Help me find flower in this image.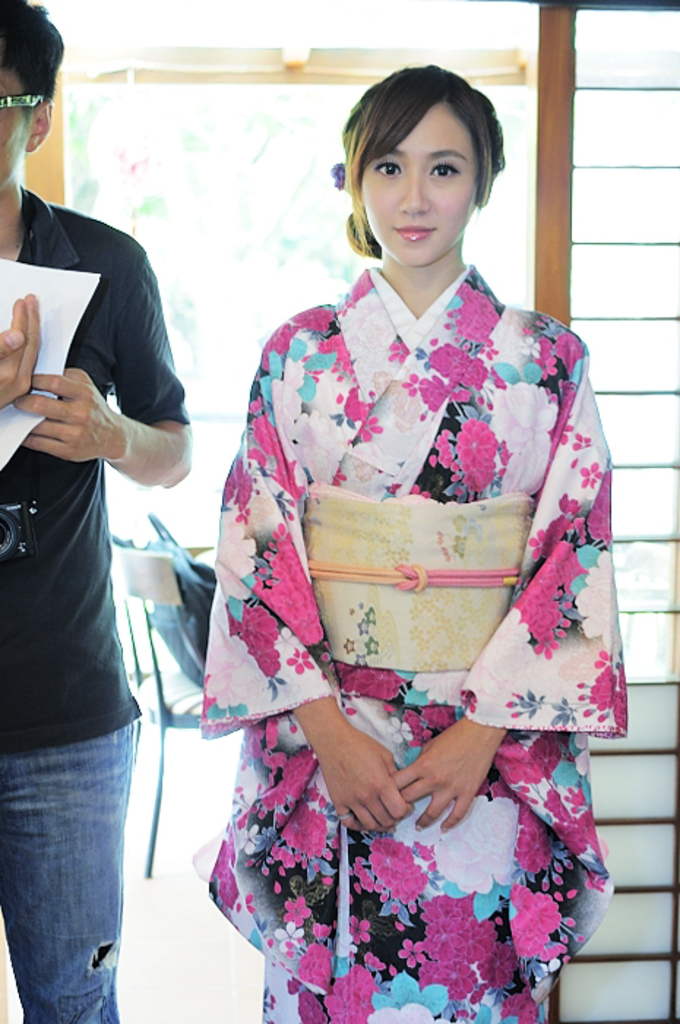
Found it: left=214, top=385, right=311, bottom=516.
